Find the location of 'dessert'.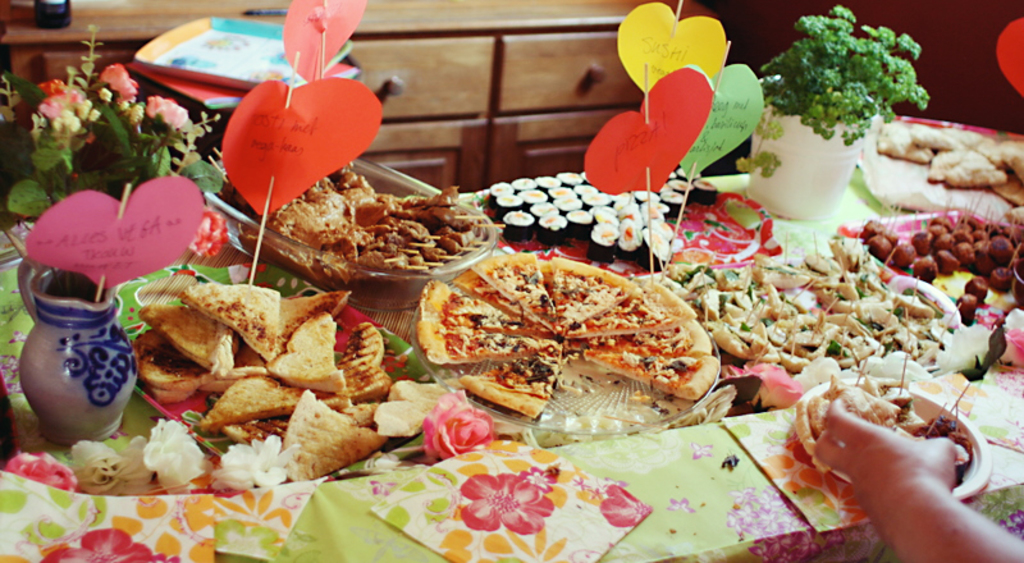
Location: bbox=(271, 307, 352, 388).
